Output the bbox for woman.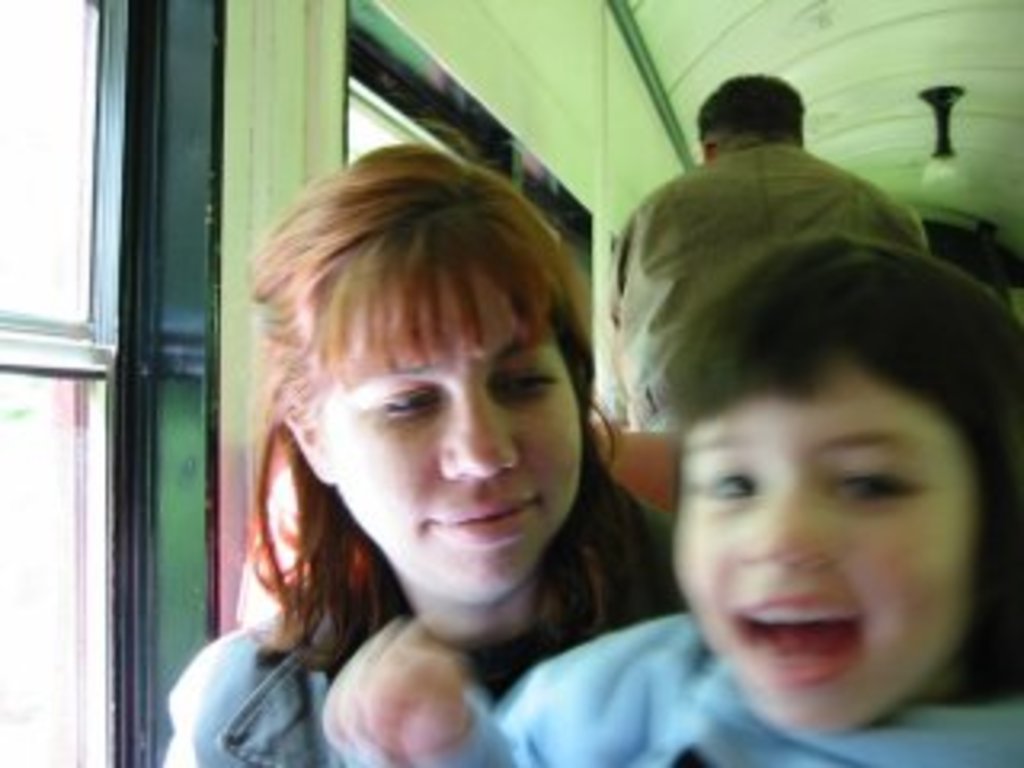
box(150, 125, 710, 762).
